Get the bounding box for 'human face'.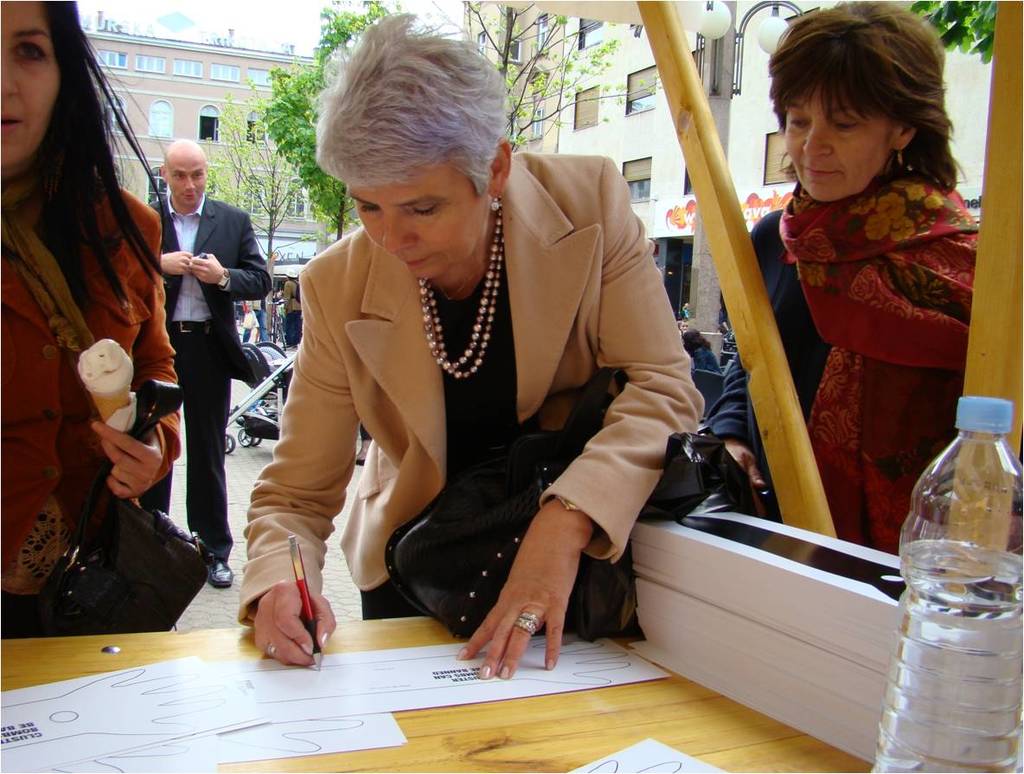
(355,176,477,278).
